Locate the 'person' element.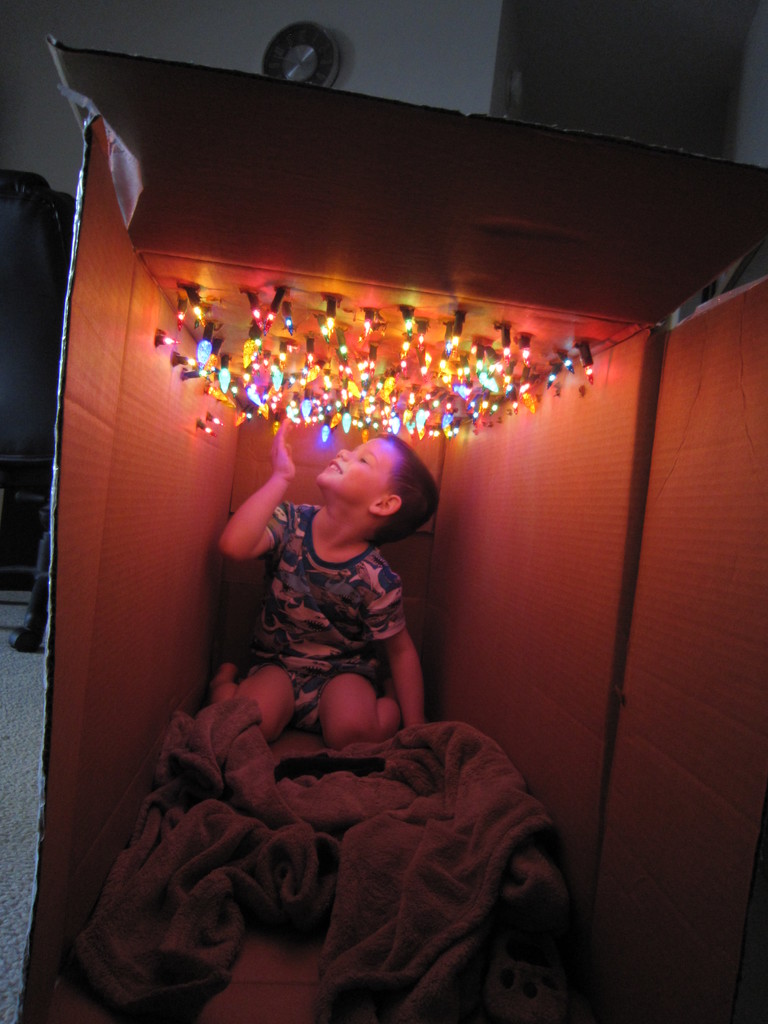
Element bbox: l=210, t=400, r=466, b=803.
